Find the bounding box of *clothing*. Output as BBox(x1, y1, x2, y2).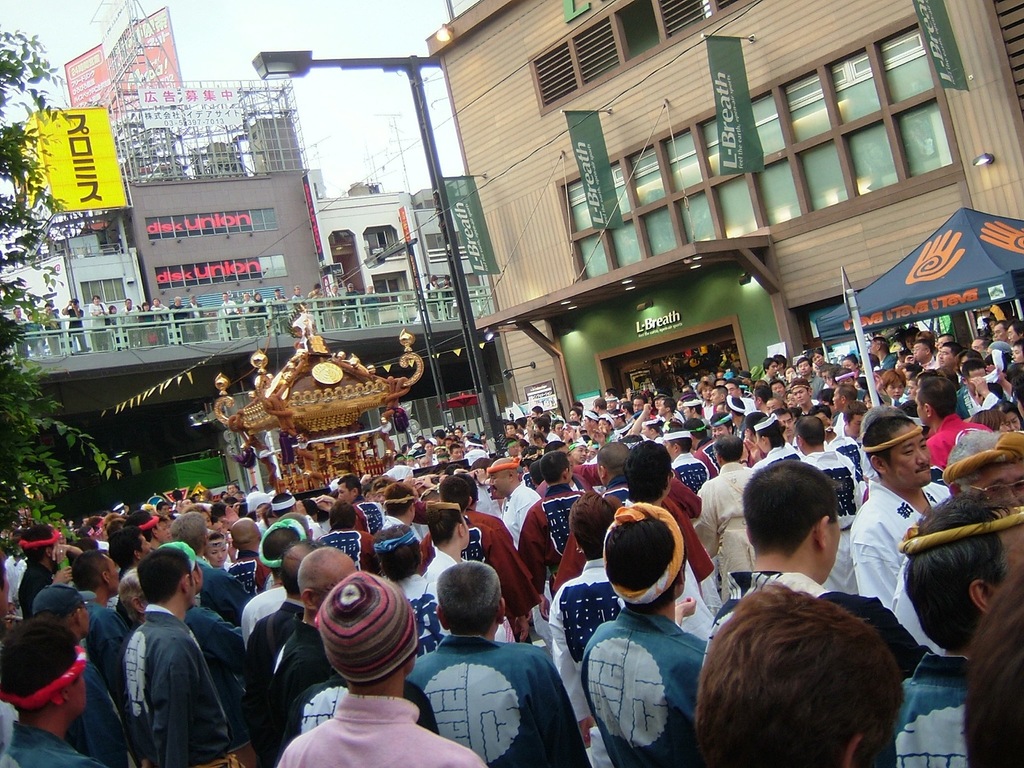
BBox(553, 481, 714, 595).
